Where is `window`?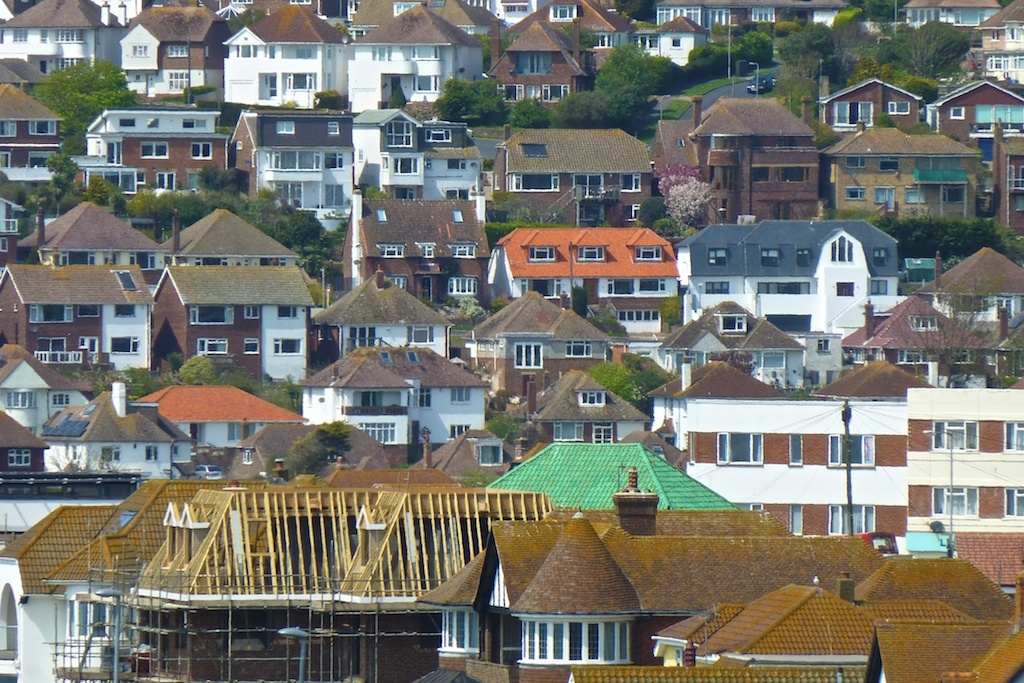
268, 330, 305, 361.
